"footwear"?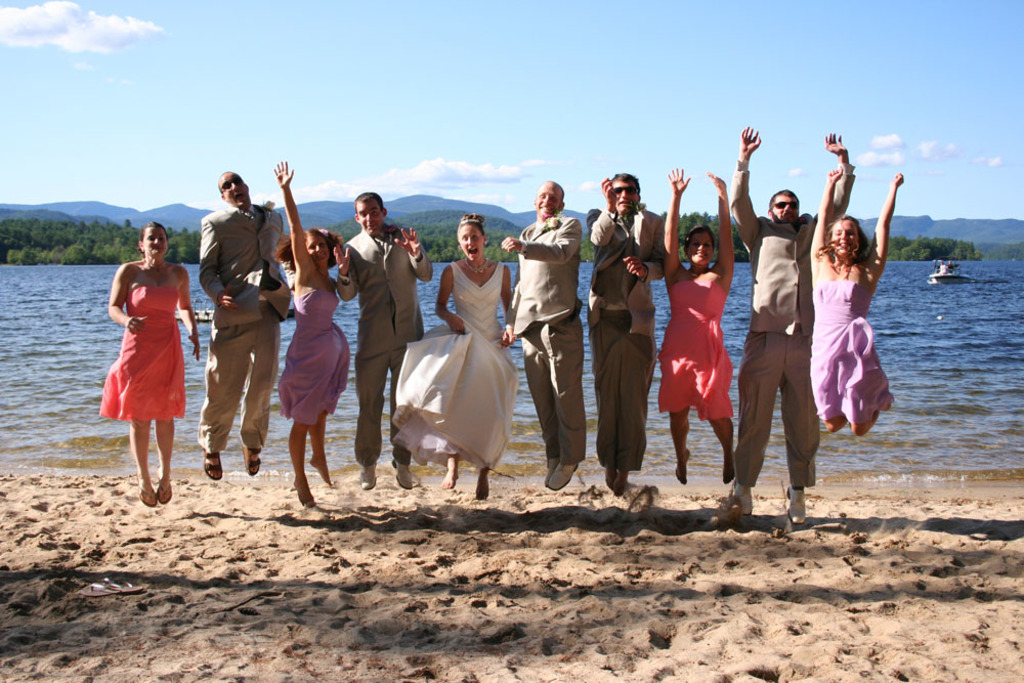
[787, 479, 803, 523]
